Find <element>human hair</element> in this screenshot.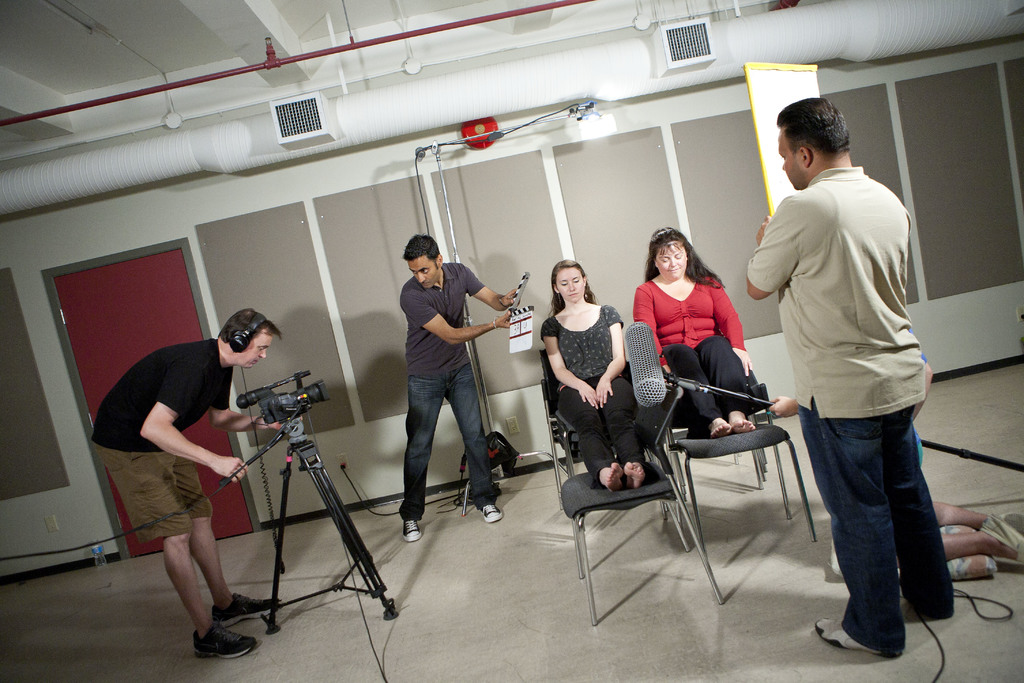
The bounding box for <element>human hair</element> is 772/90/854/160.
